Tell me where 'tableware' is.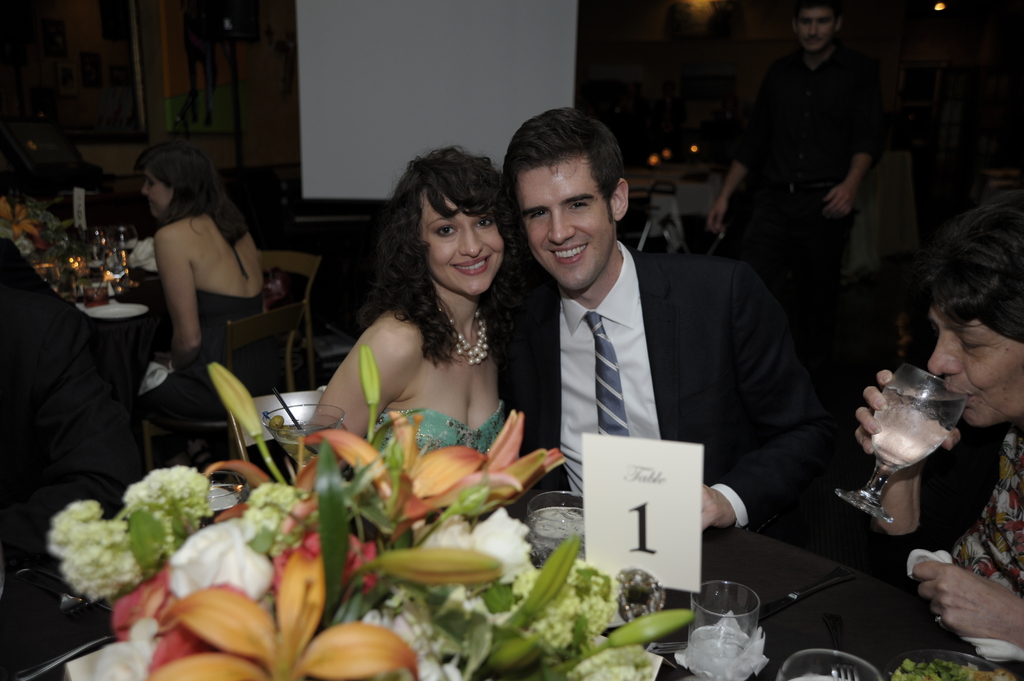
'tableware' is at box=[698, 584, 784, 668].
